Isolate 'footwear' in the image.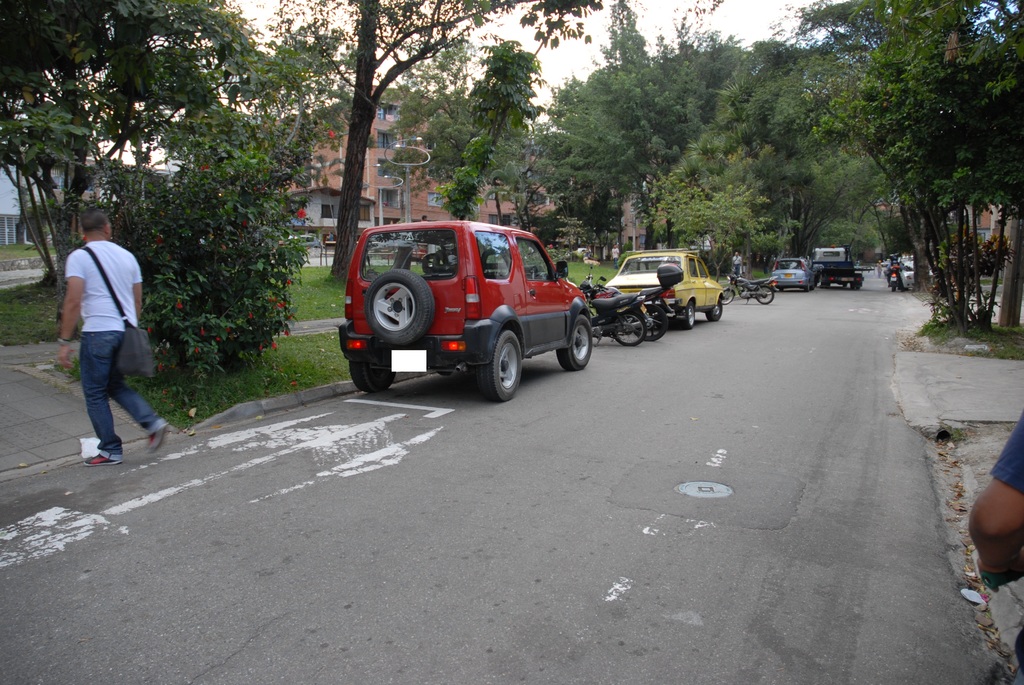
Isolated region: <bbox>84, 453, 120, 466</bbox>.
